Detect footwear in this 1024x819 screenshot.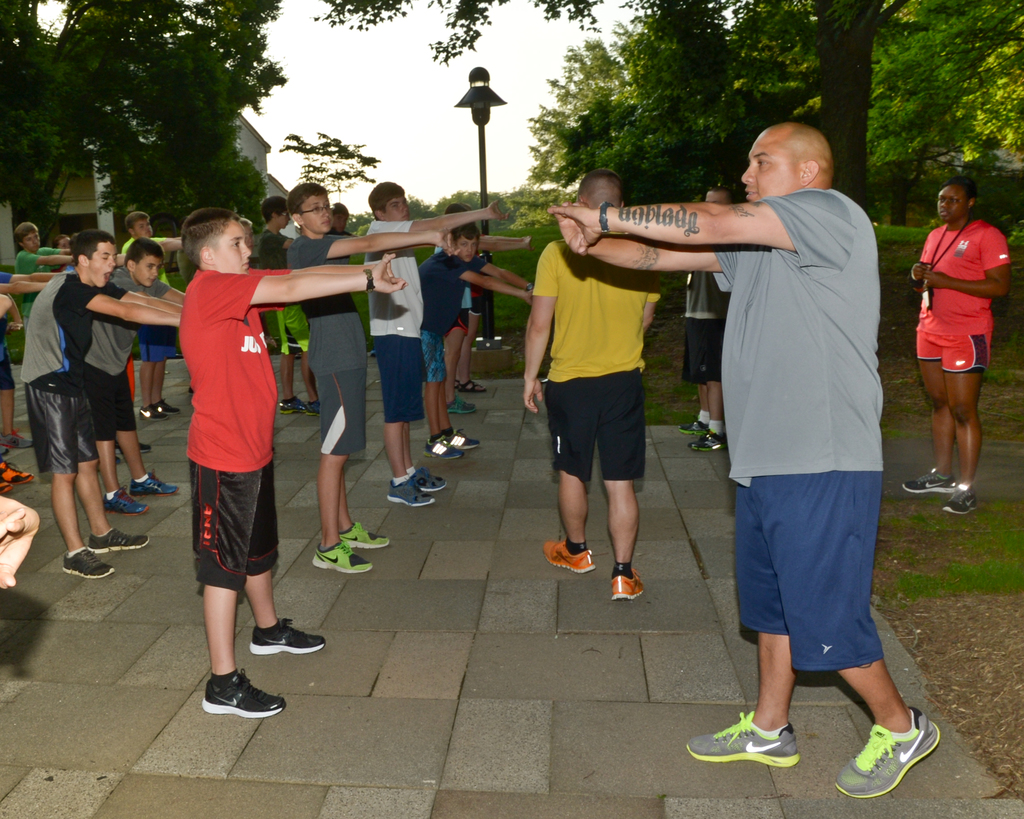
Detection: (left=676, top=422, right=708, bottom=439).
